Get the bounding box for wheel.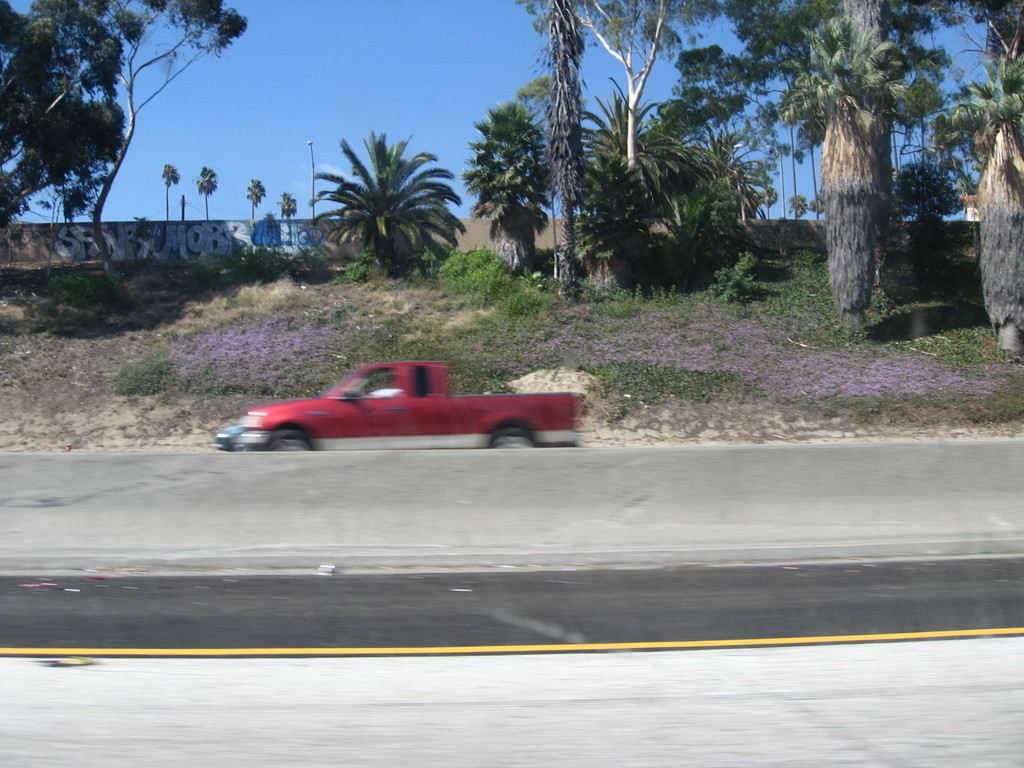
bbox=[273, 426, 307, 456].
